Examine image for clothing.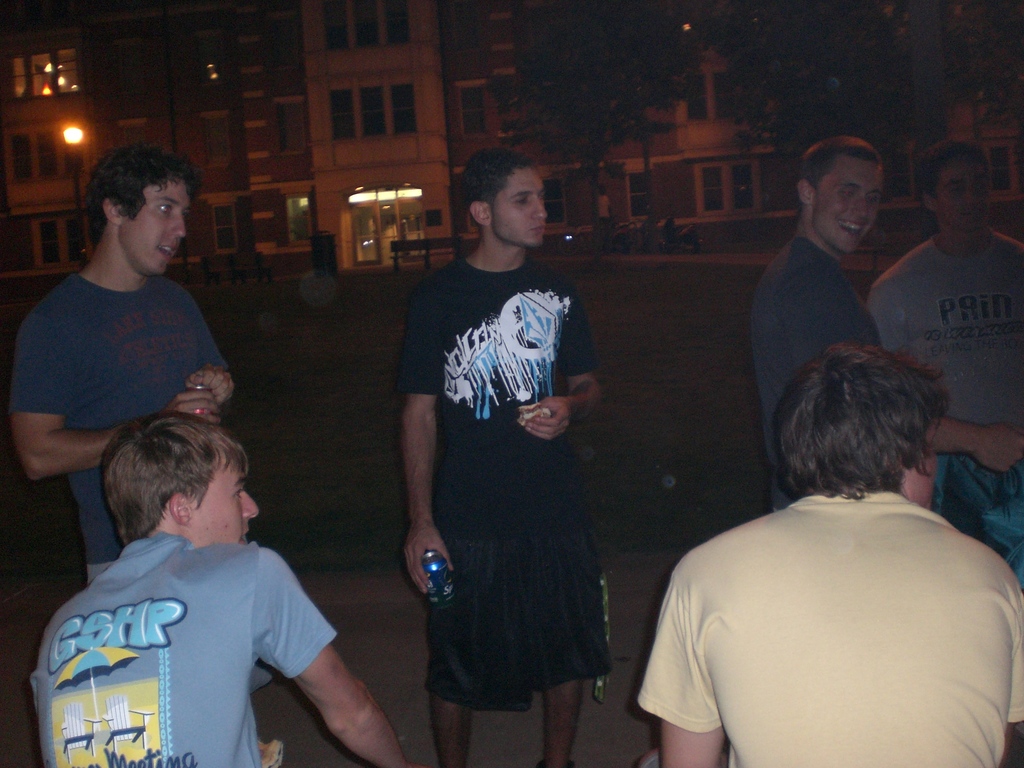
Examination result: bbox=(864, 223, 1023, 579).
